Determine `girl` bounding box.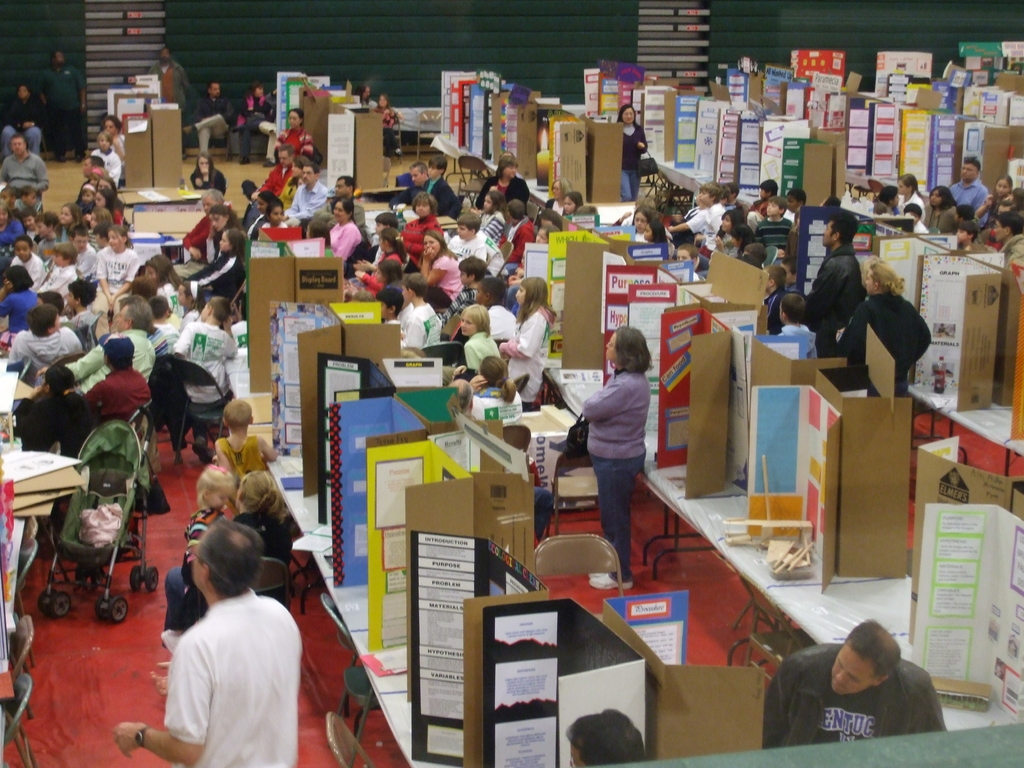
Determined: bbox=(498, 274, 558, 408).
